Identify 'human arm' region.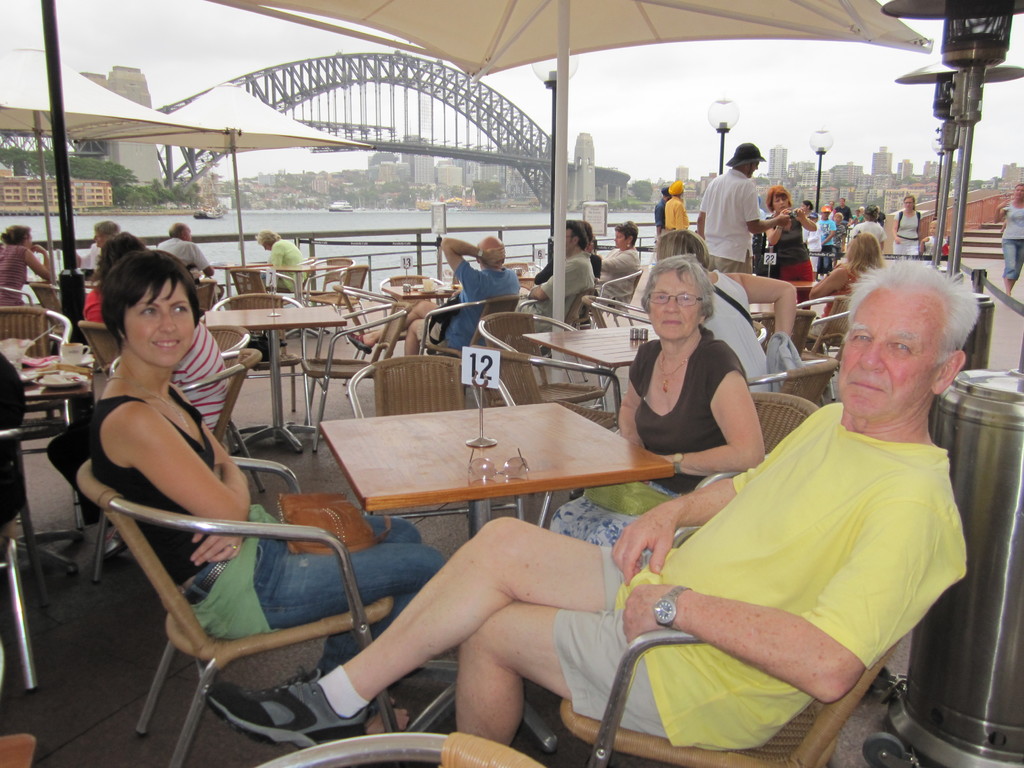
Region: <bbox>805, 230, 820, 243</bbox>.
